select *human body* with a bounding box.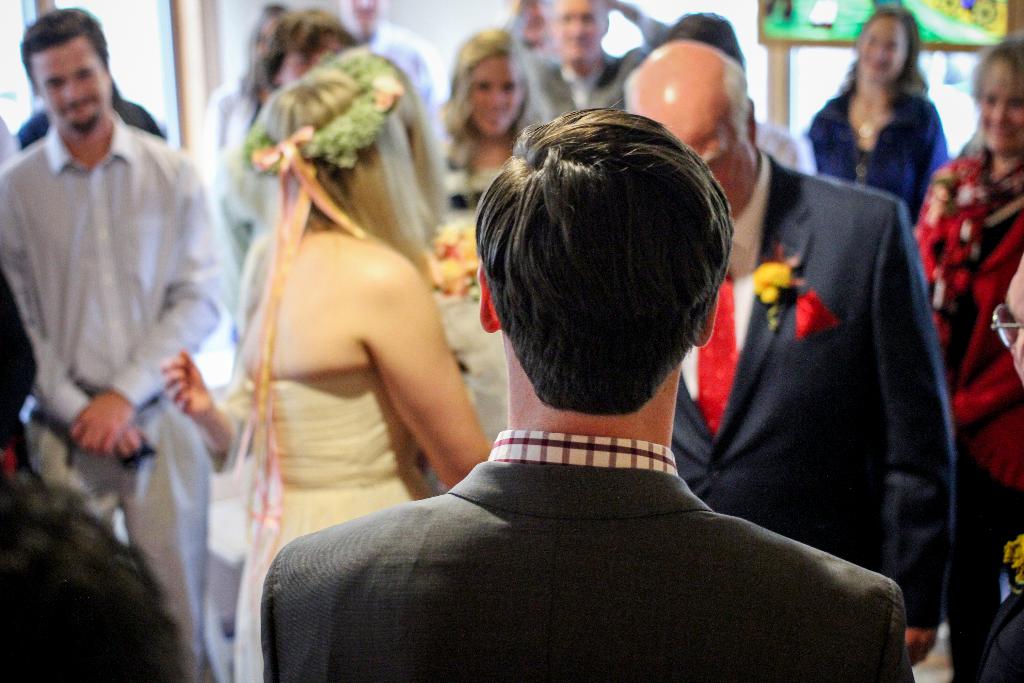
select_region(224, 224, 501, 682).
